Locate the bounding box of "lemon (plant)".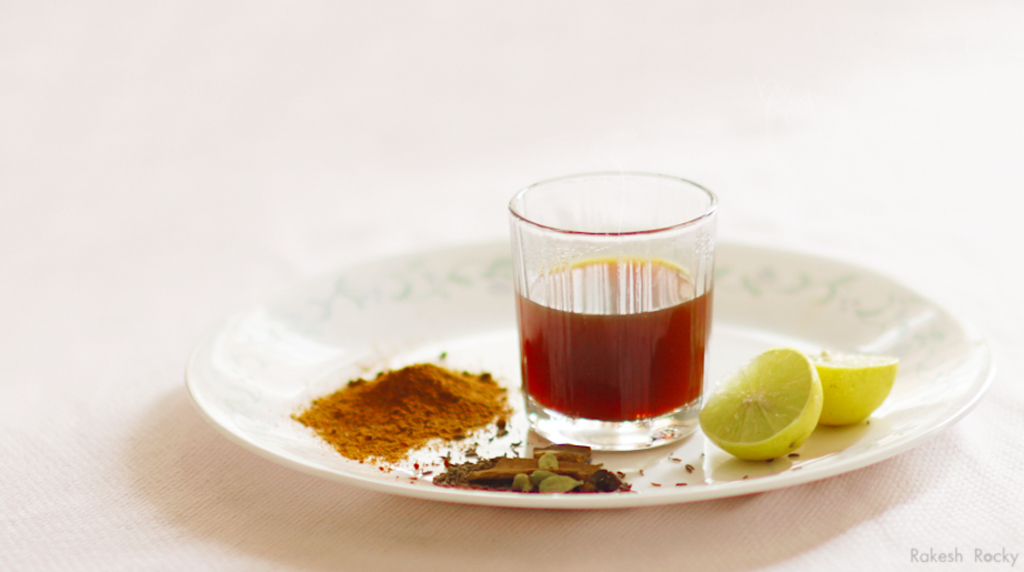
Bounding box: <box>700,349,830,461</box>.
